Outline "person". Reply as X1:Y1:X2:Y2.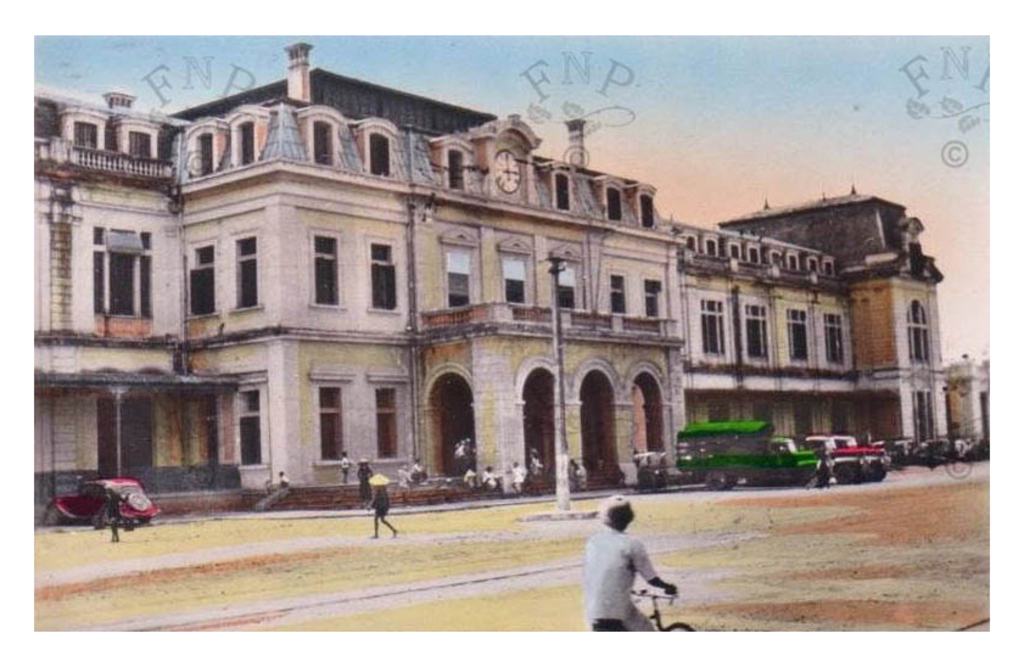
418:463:426:481.
